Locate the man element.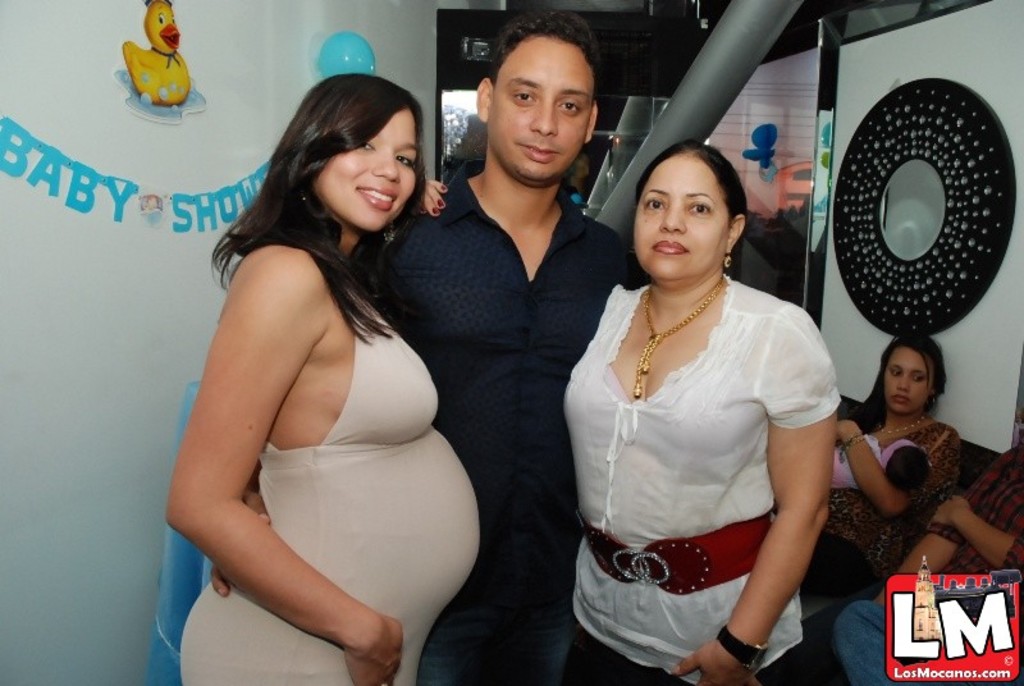
Element bbox: <region>207, 8, 649, 685</region>.
